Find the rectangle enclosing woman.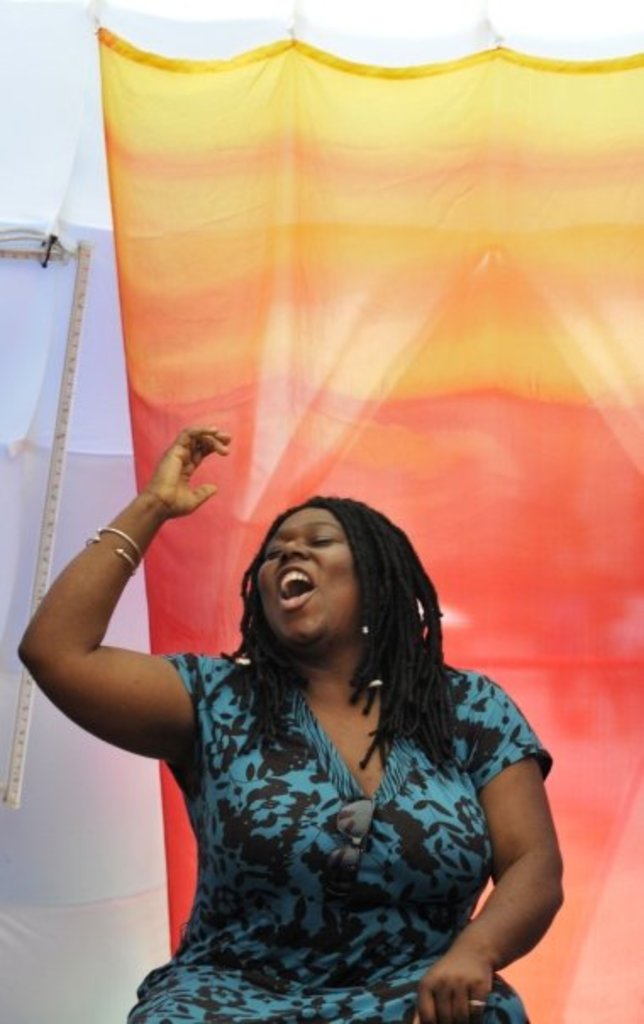
box(71, 363, 598, 1016).
